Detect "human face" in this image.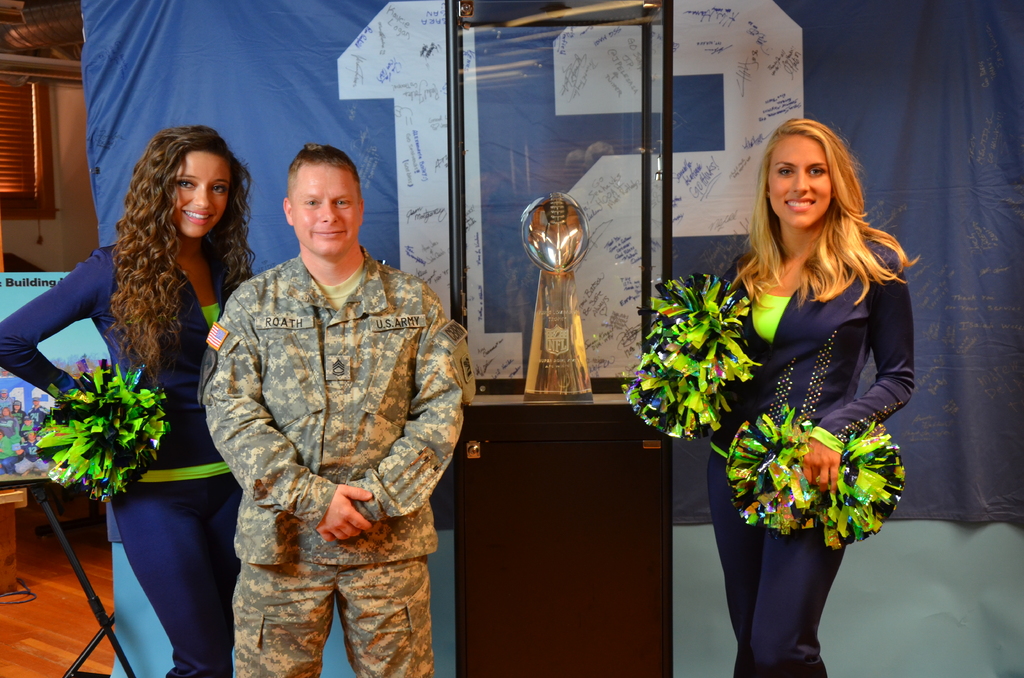
Detection: box(291, 157, 361, 257).
